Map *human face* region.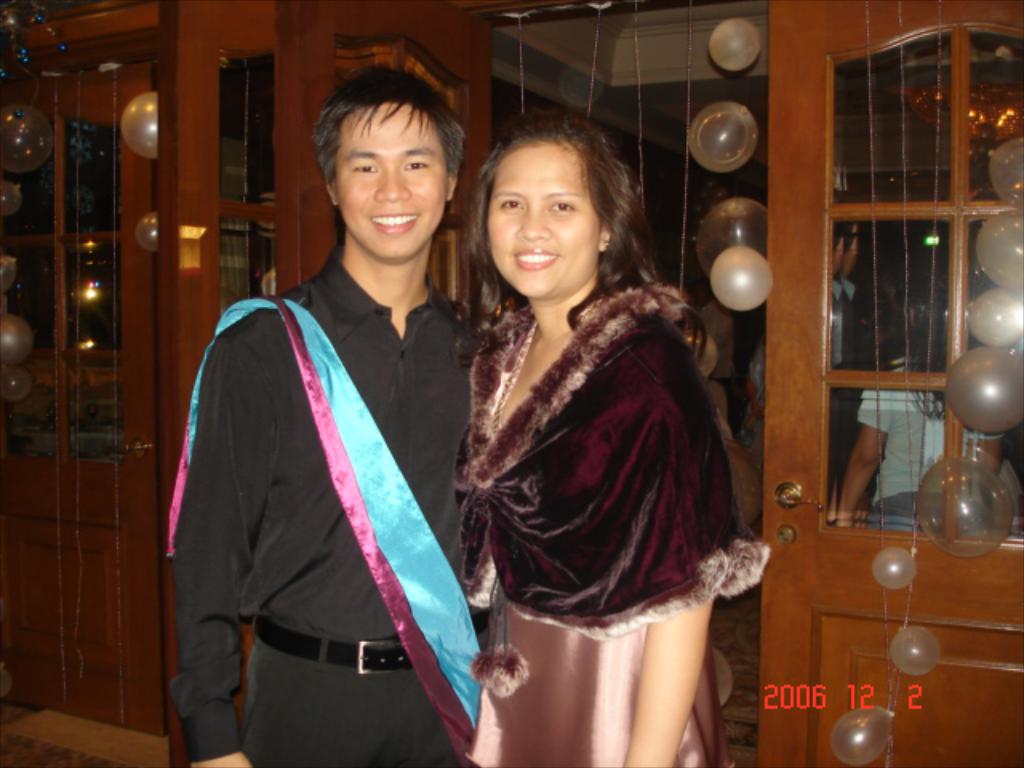
Mapped to bbox=(334, 101, 445, 259).
